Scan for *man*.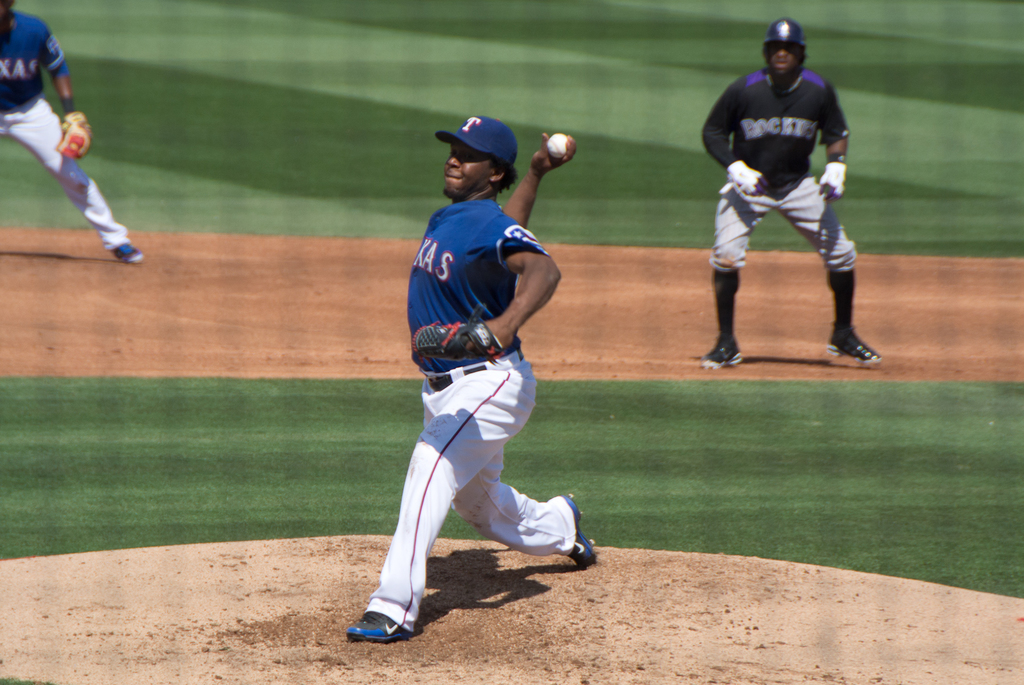
Scan result: 687 20 881 367.
